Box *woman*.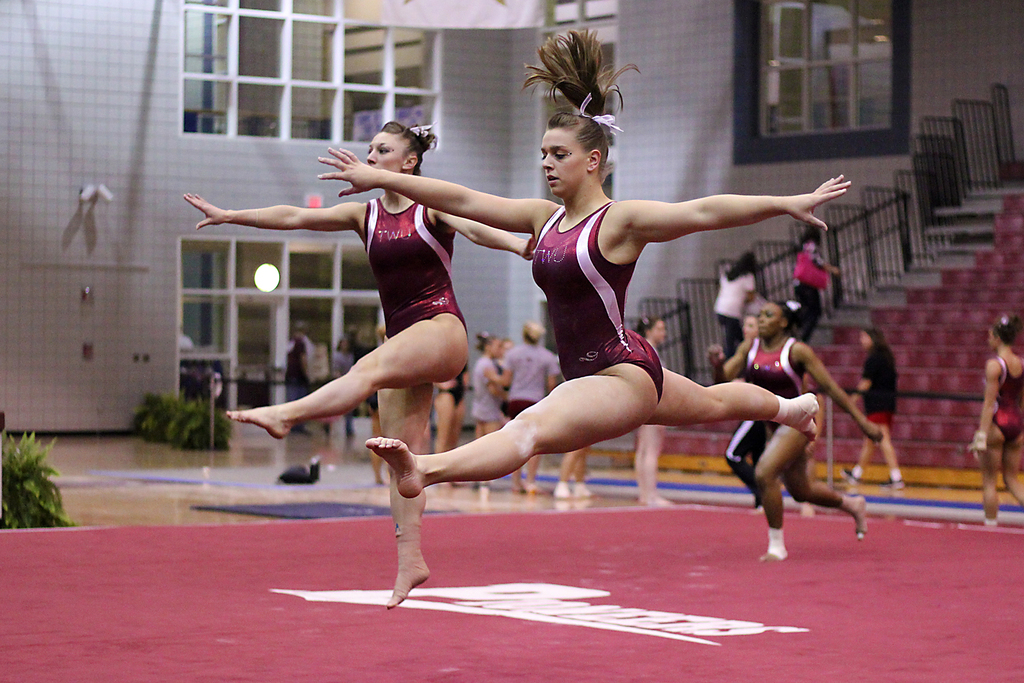
179/118/536/609.
